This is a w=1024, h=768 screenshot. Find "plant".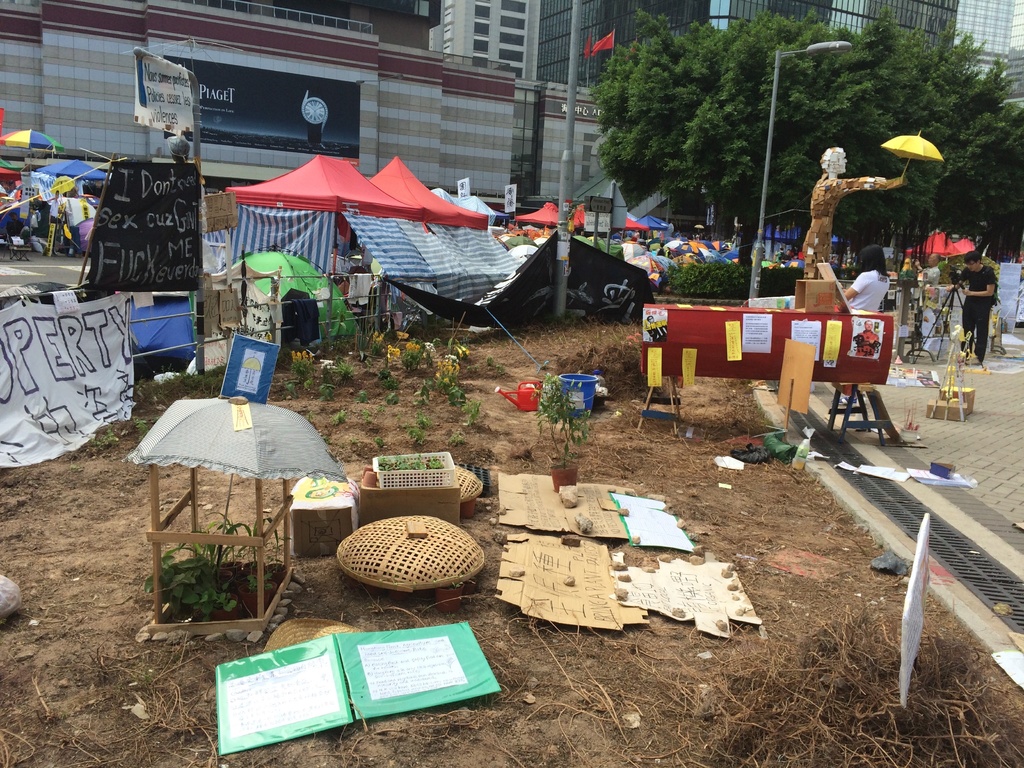
Bounding box: 416:412:428:428.
